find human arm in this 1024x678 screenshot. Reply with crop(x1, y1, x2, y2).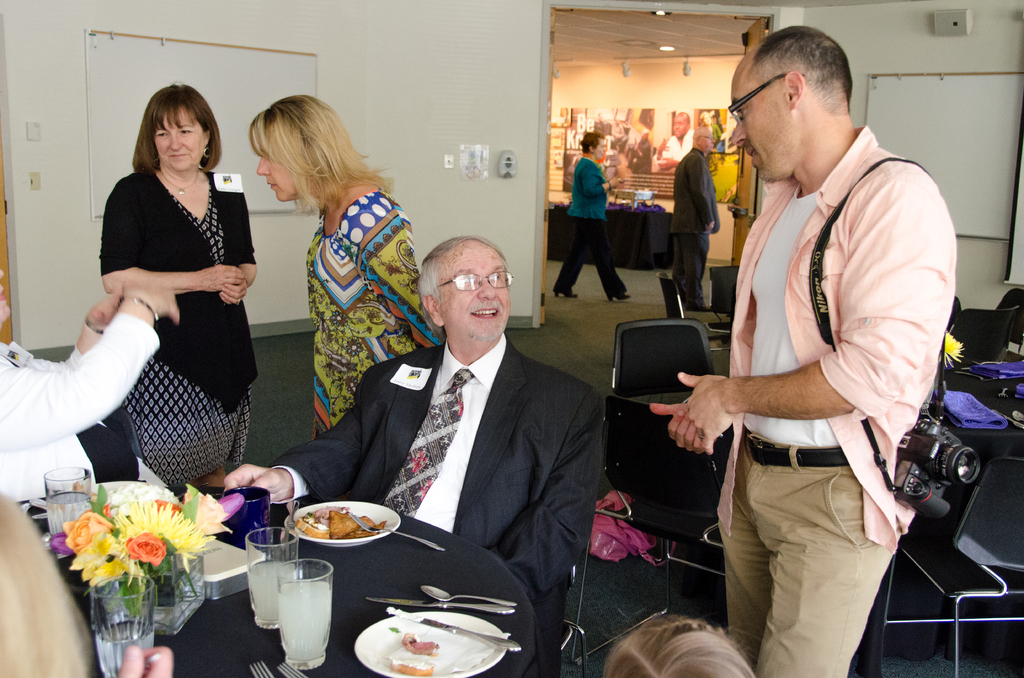
crop(6, 292, 129, 467).
